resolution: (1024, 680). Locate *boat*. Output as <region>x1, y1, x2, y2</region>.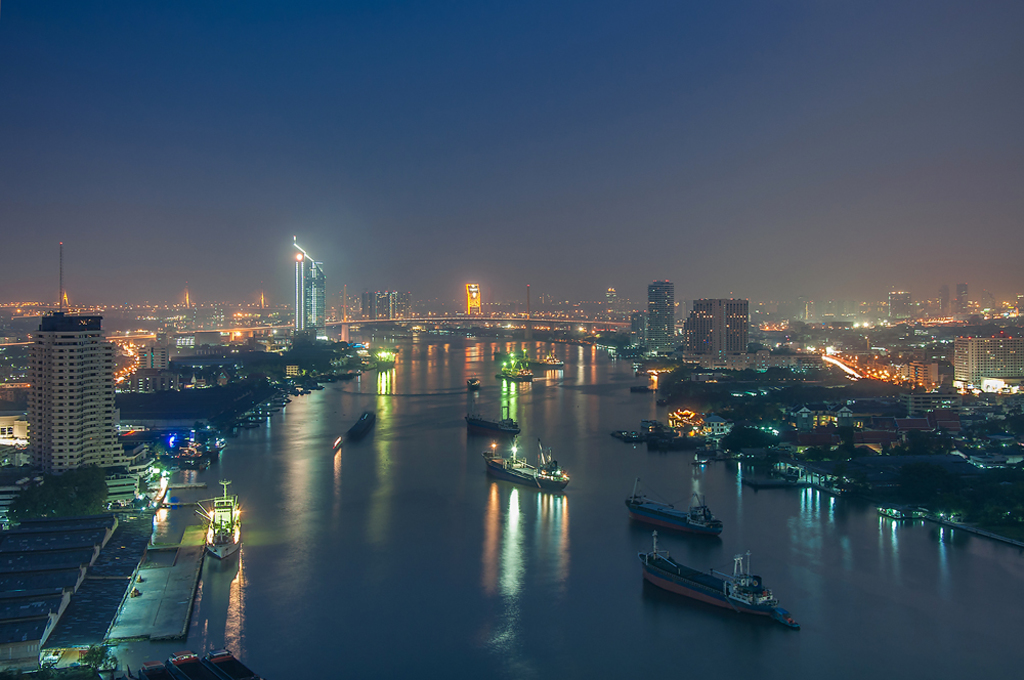
<region>462, 406, 518, 436</region>.
